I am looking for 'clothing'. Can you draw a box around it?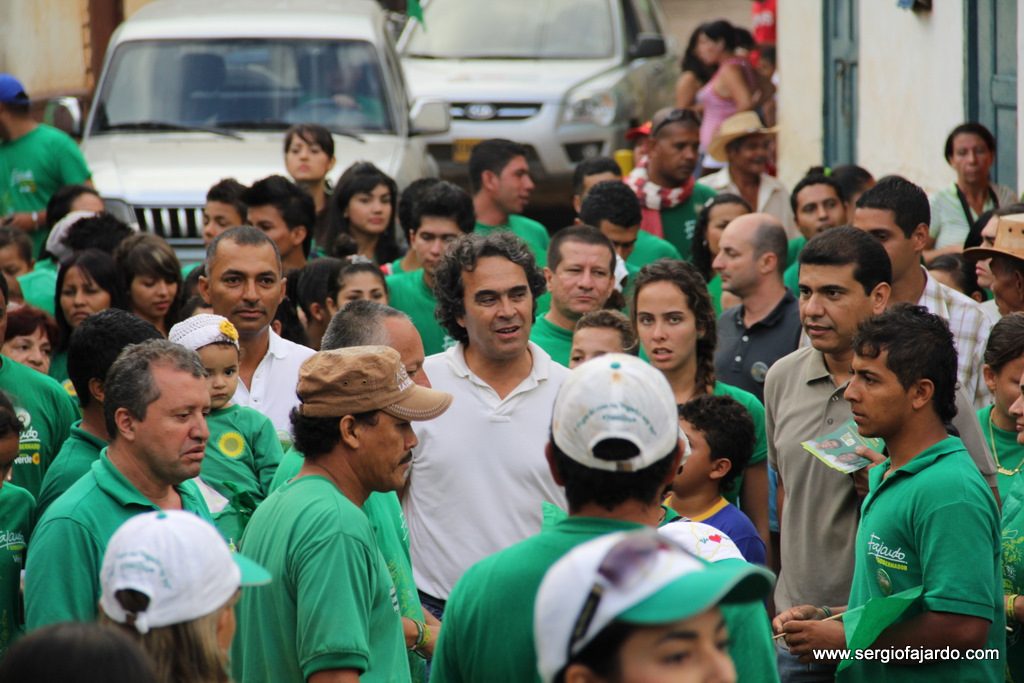
Sure, the bounding box is (697,67,743,176).
